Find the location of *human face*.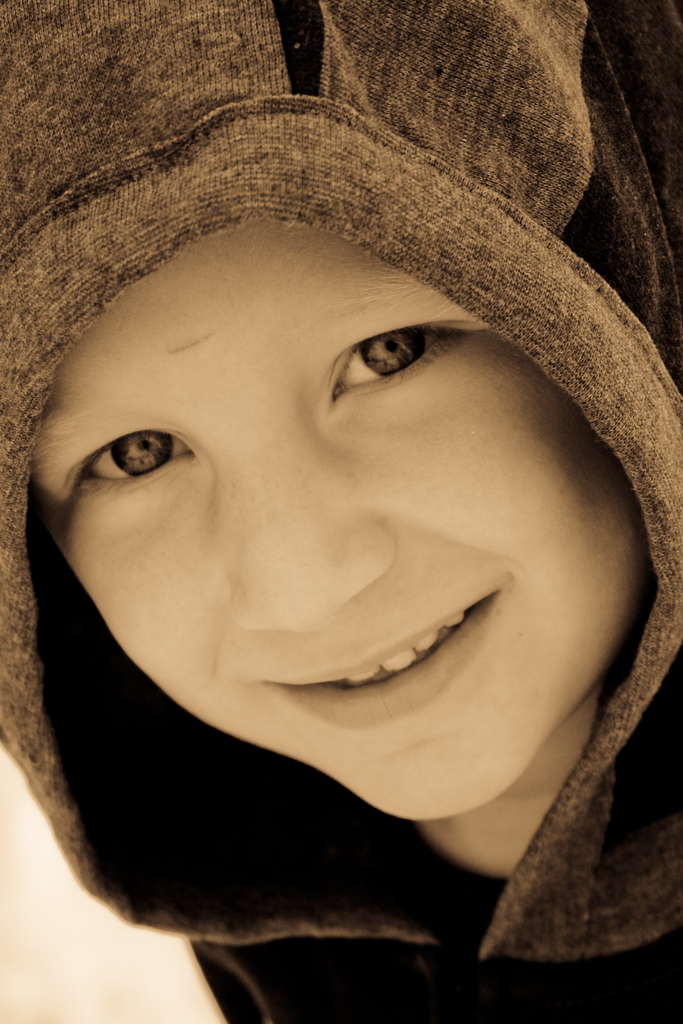
Location: box(47, 181, 657, 844).
